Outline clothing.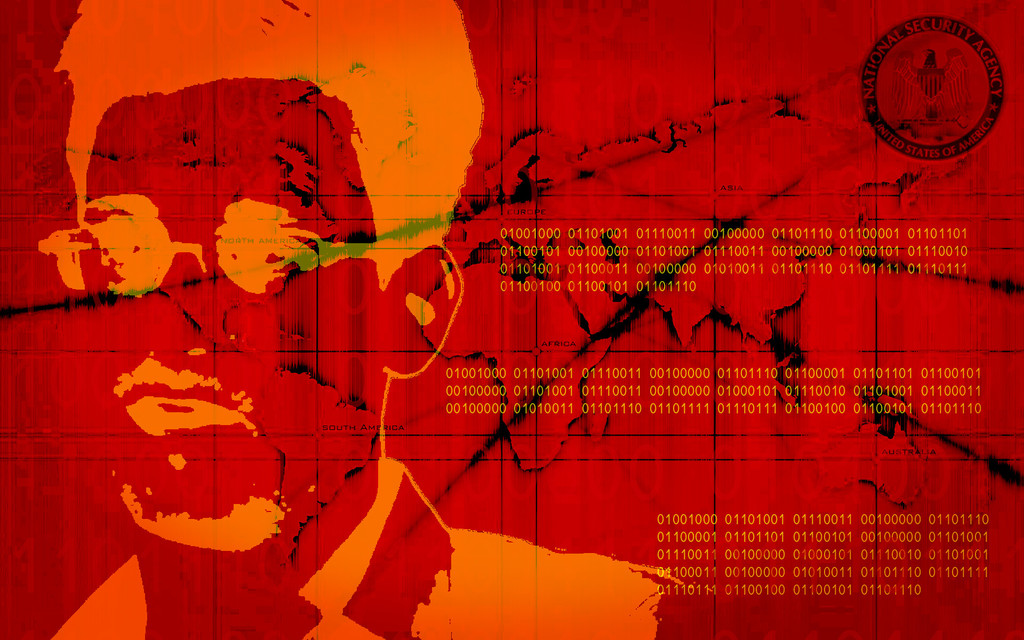
Outline: region(50, 461, 685, 639).
